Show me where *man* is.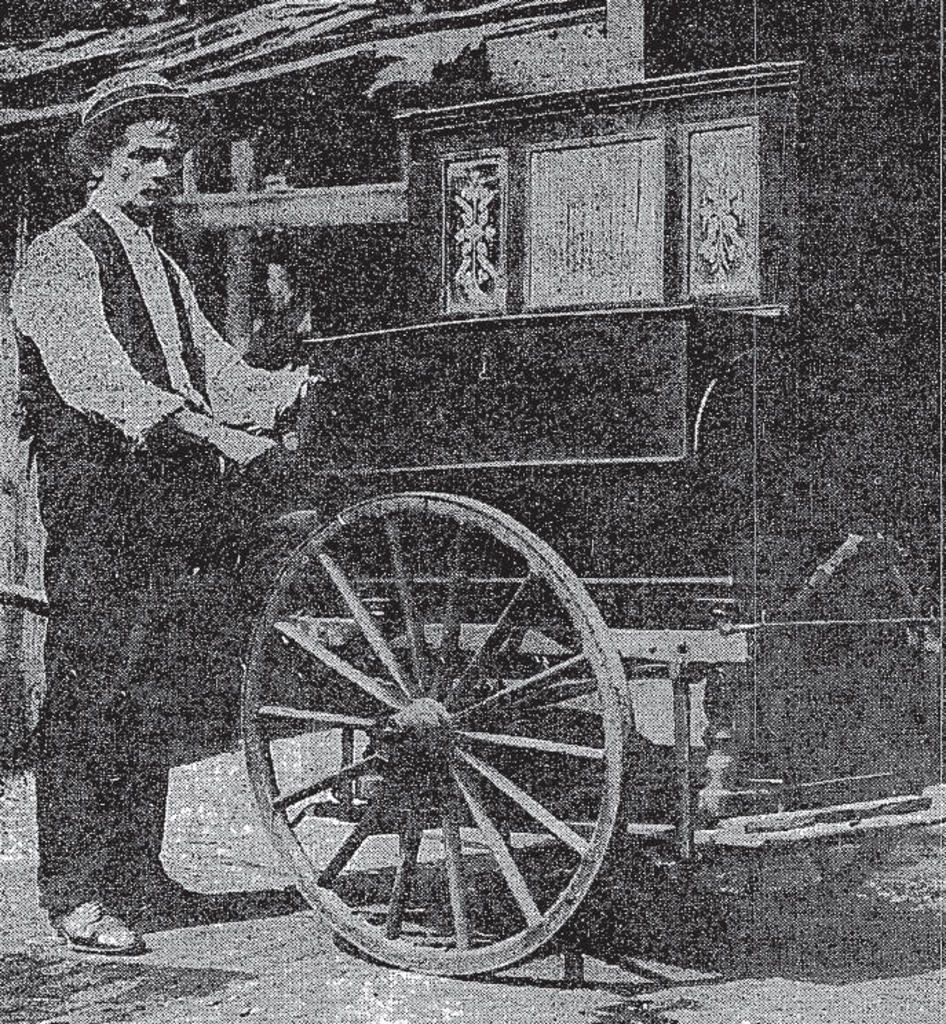
*man* is at <box>23,95,314,910</box>.
